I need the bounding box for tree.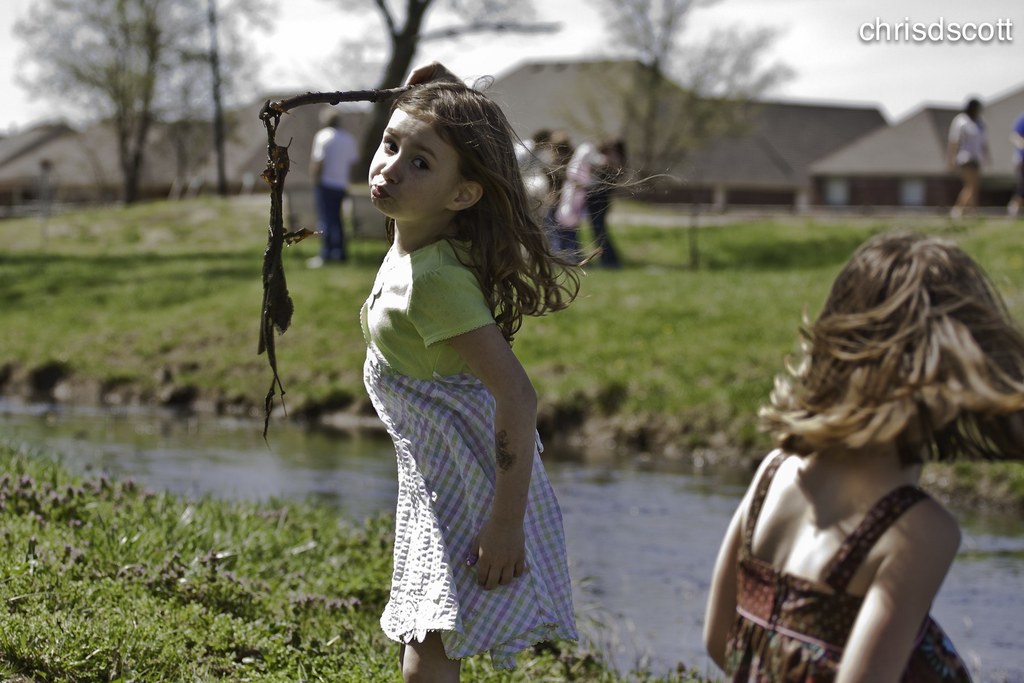
Here it is: <bbox>311, 0, 568, 180</bbox>.
